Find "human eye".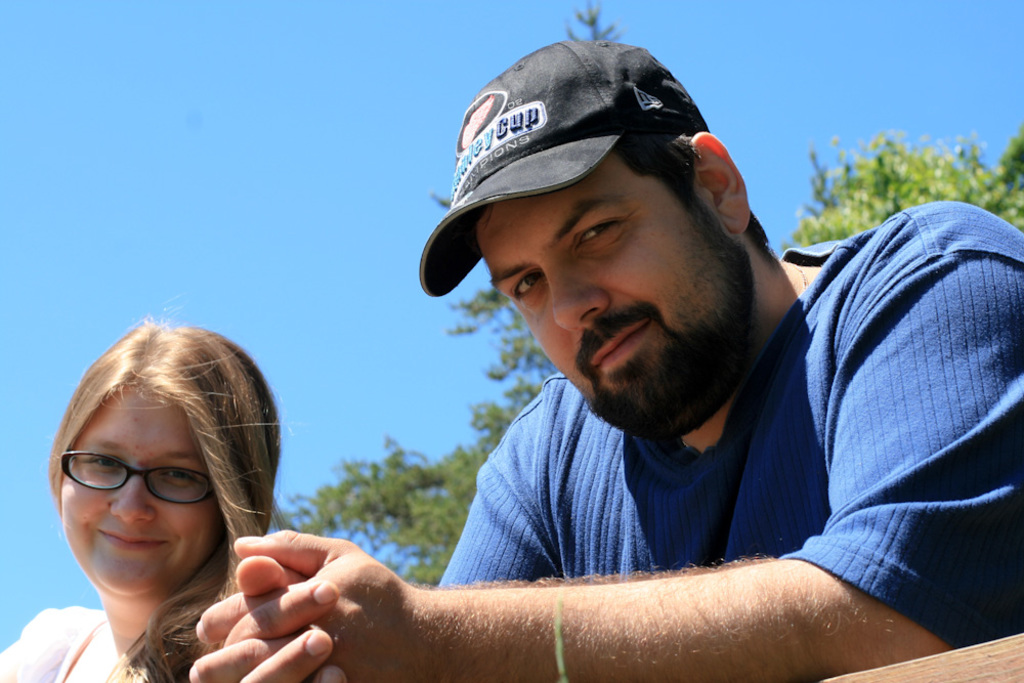
158/462/213/490.
